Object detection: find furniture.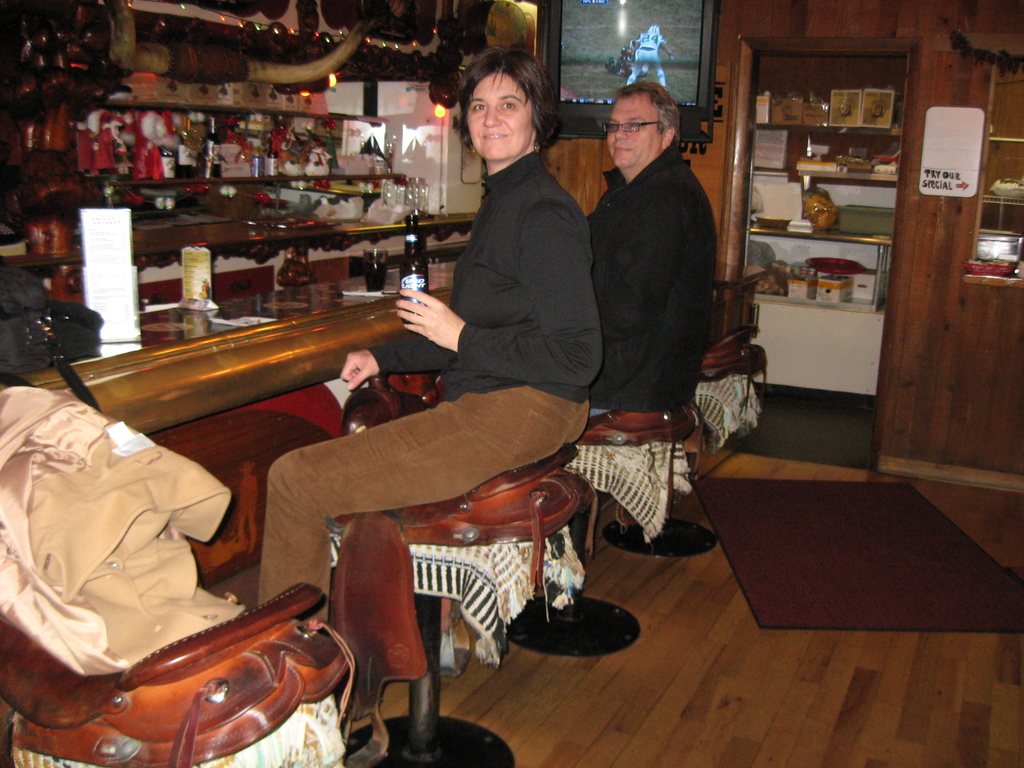
{"left": 600, "top": 271, "right": 773, "bottom": 557}.
